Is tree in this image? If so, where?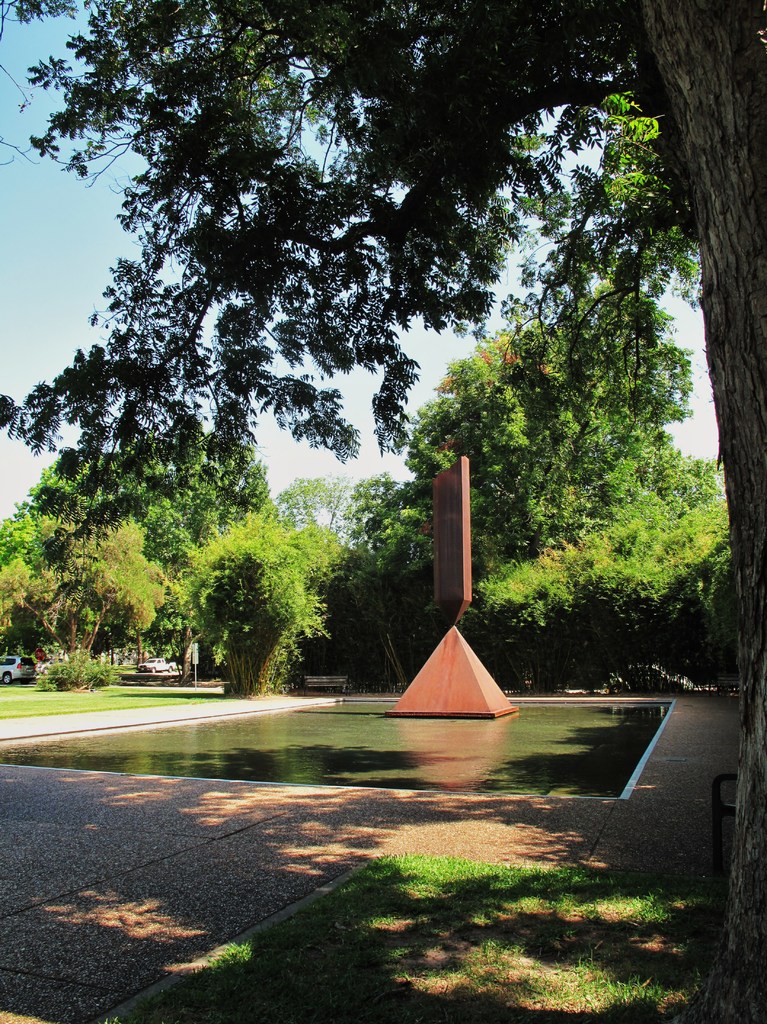
Yes, at box(170, 506, 344, 695).
